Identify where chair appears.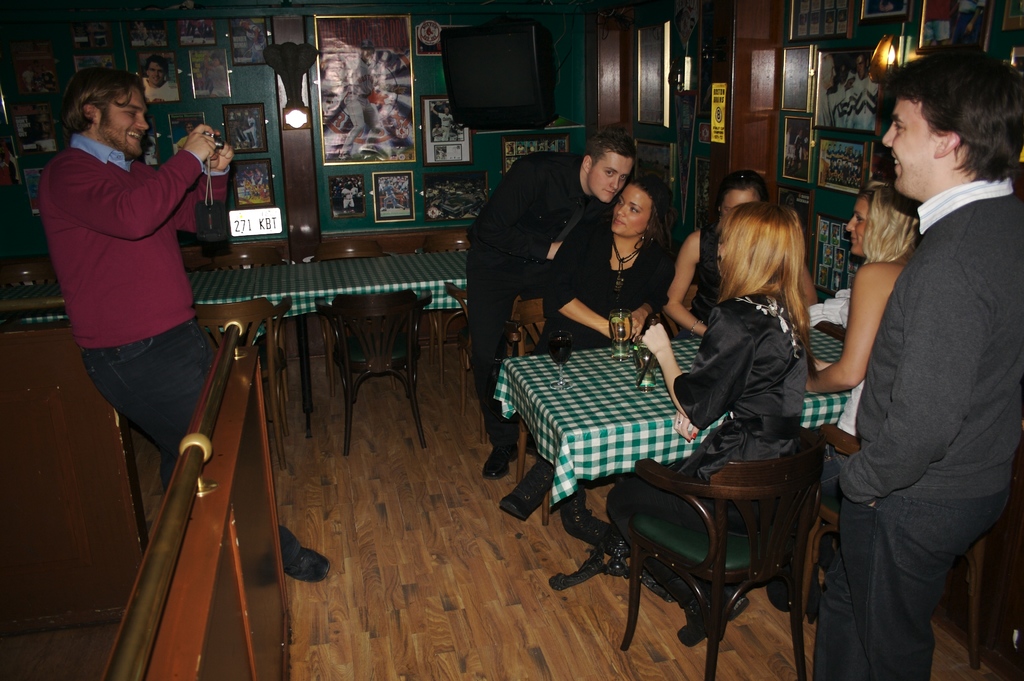
Appears at x1=661, y1=281, x2=701, y2=337.
